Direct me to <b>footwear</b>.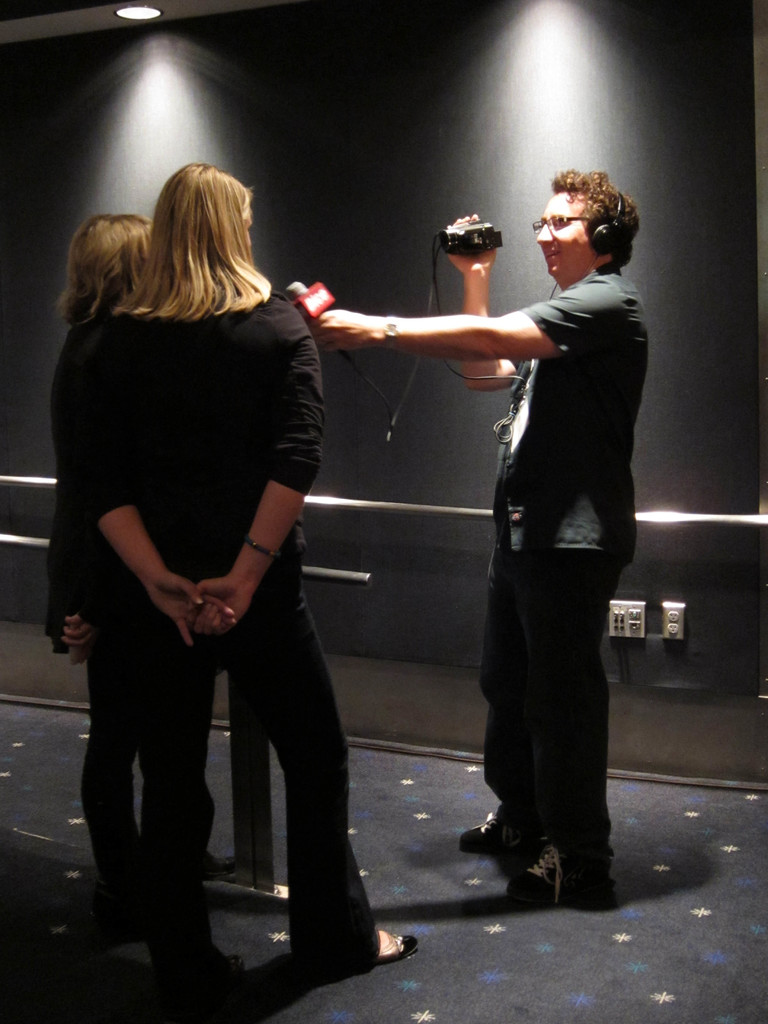
Direction: (x1=308, y1=923, x2=422, y2=981).
